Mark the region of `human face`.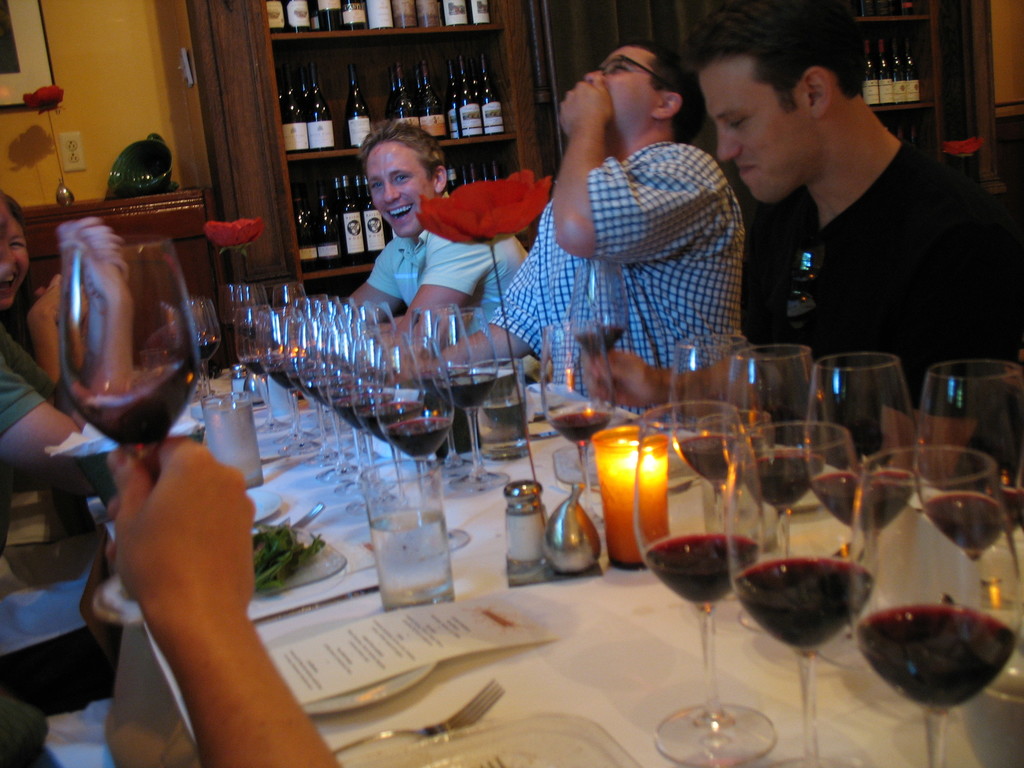
Region: 692 54 823 205.
